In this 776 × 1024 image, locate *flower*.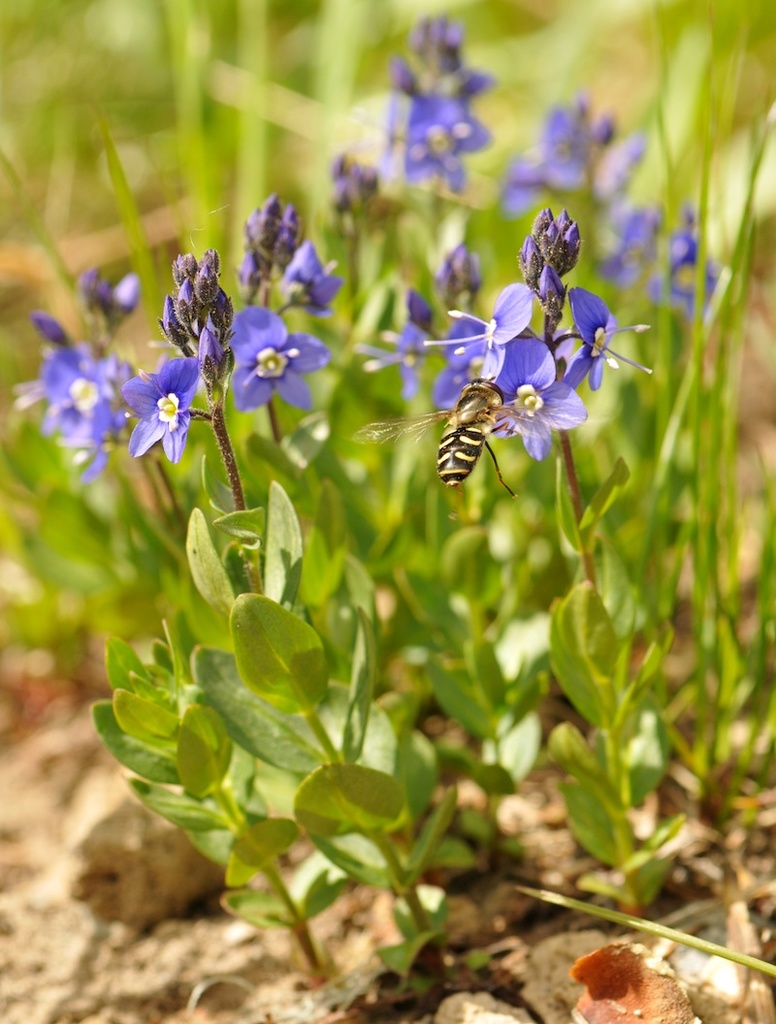
Bounding box: {"left": 113, "top": 338, "right": 203, "bottom": 464}.
